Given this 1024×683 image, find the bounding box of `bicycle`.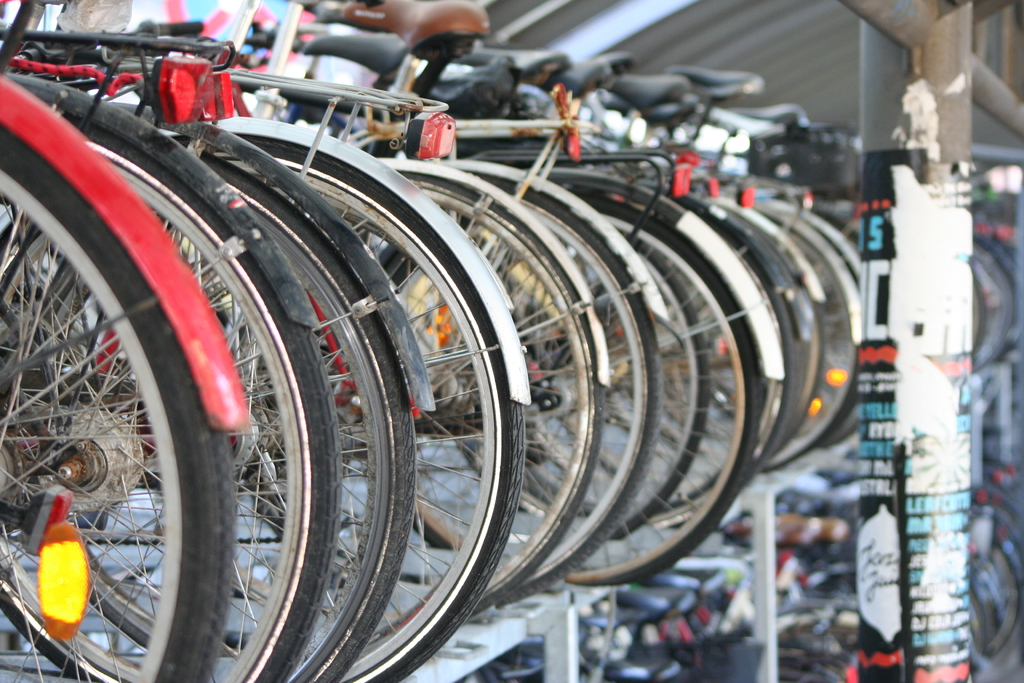
0 20 339 682.
